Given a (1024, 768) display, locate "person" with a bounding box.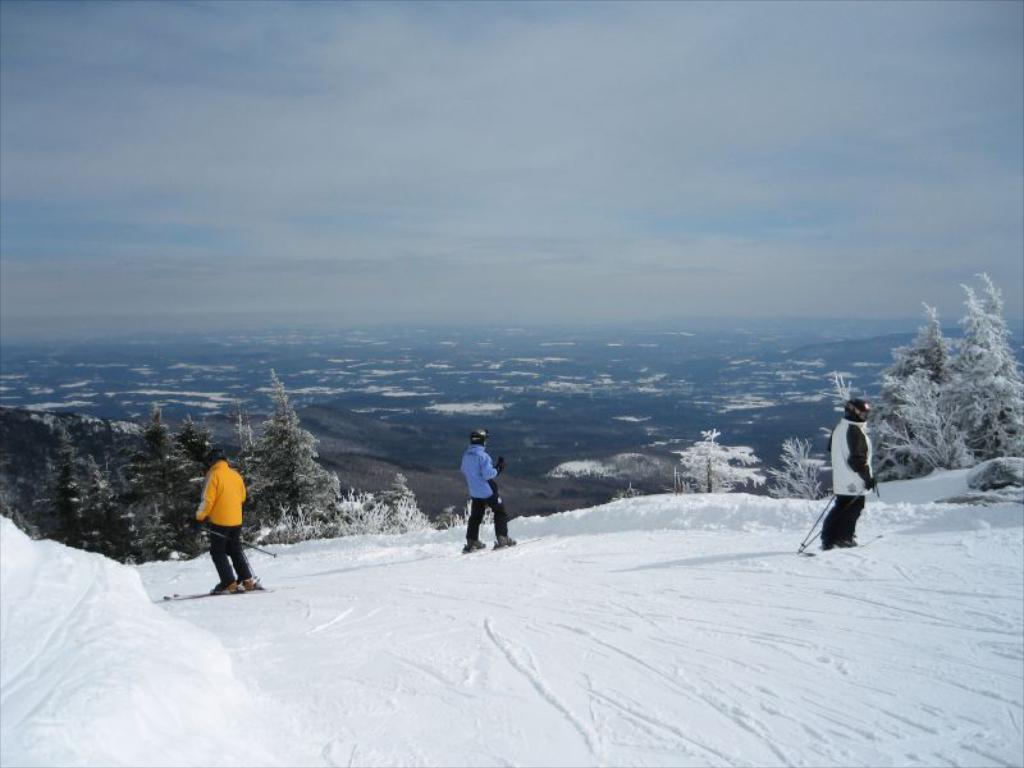
Located: x1=461, y1=424, x2=525, y2=548.
